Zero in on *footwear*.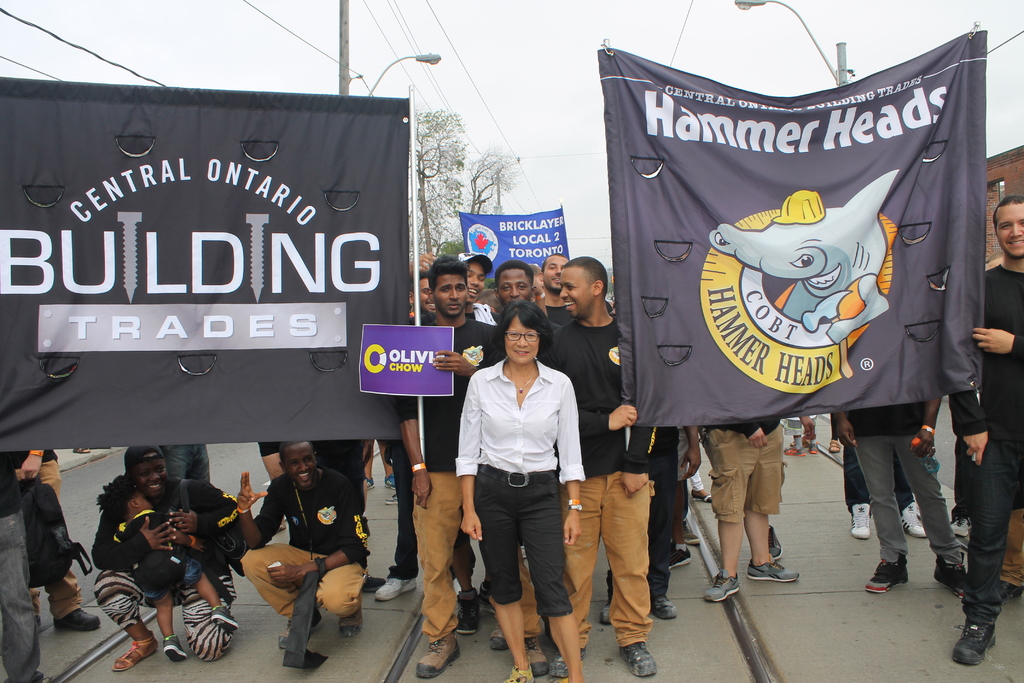
Zeroed in: left=655, top=595, right=676, bottom=630.
